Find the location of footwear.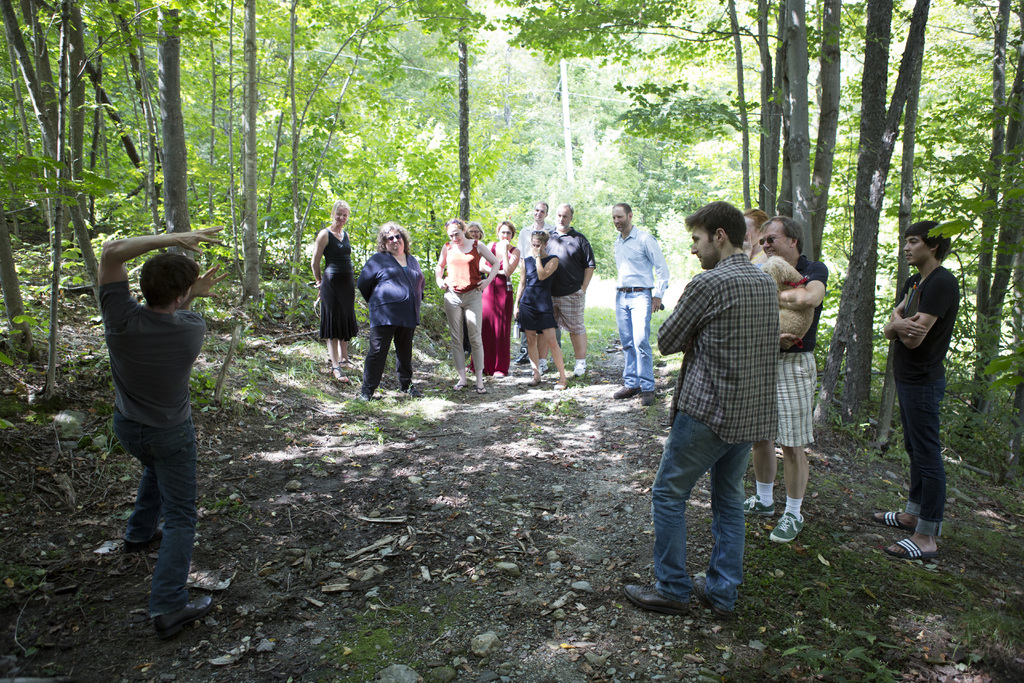
Location: <region>737, 492, 776, 520</region>.
